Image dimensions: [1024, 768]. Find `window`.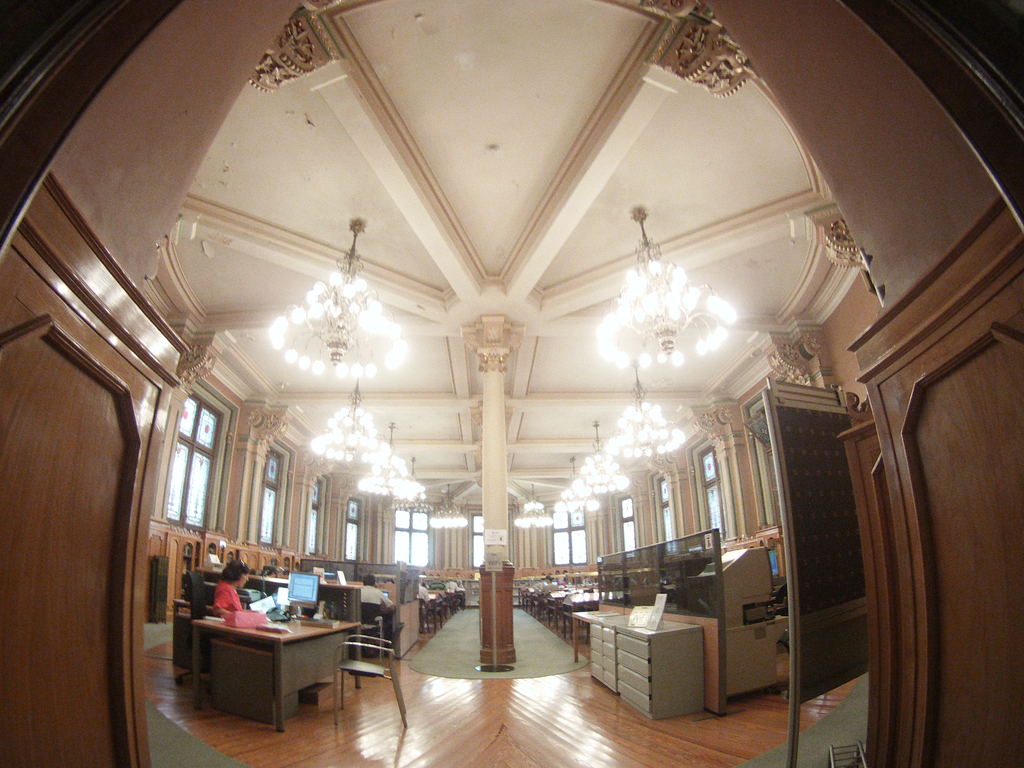
[384, 511, 434, 576].
